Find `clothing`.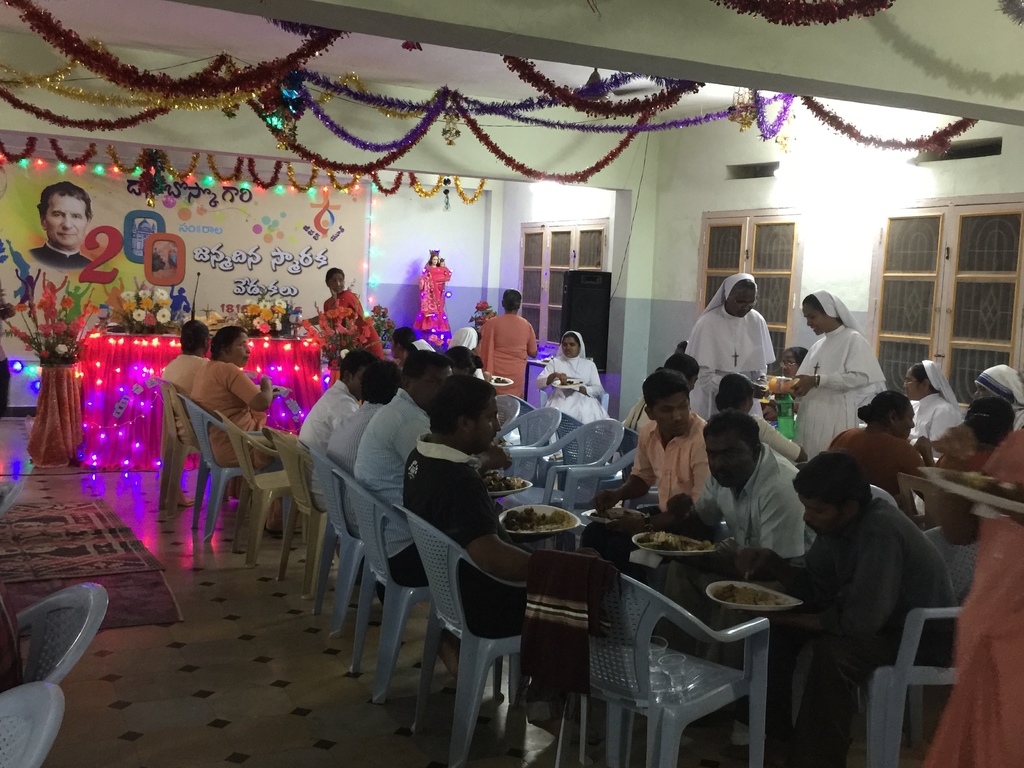
[left=625, top=404, right=649, bottom=431].
